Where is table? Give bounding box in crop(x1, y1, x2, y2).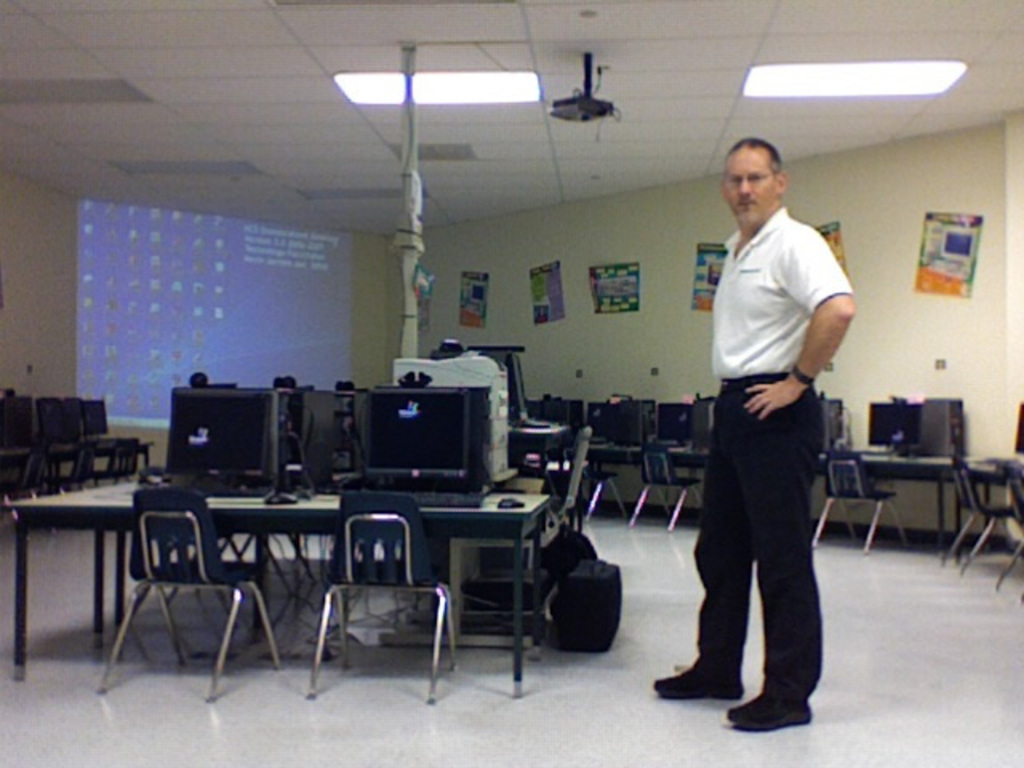
crop(555, 434, 1016, 557).
